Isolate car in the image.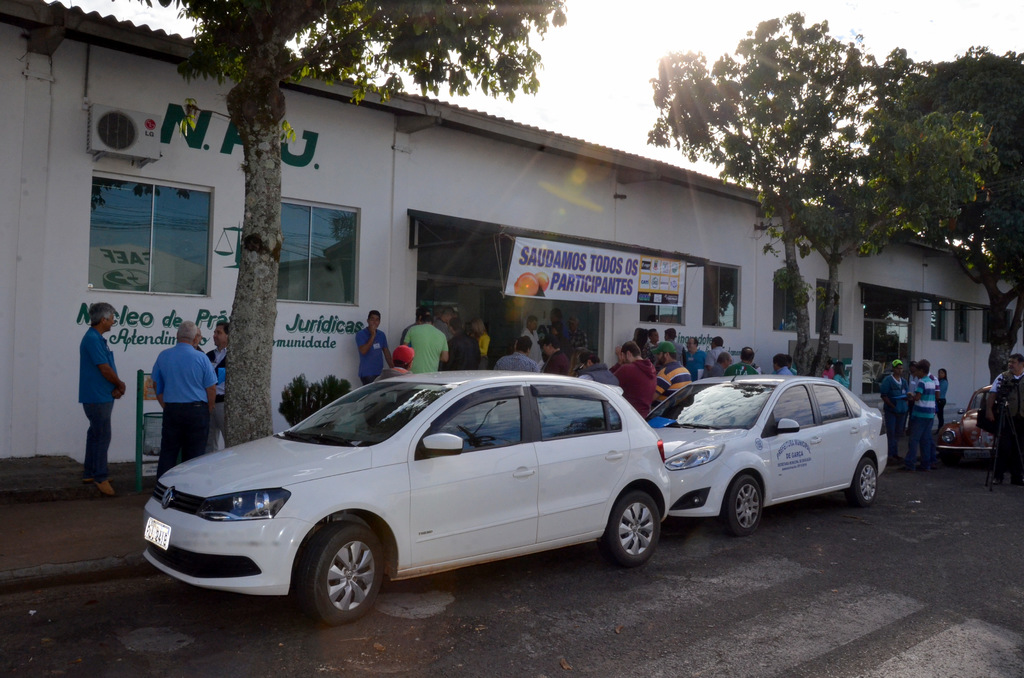
Isolated region: <box>935,383,993,448</box>.
